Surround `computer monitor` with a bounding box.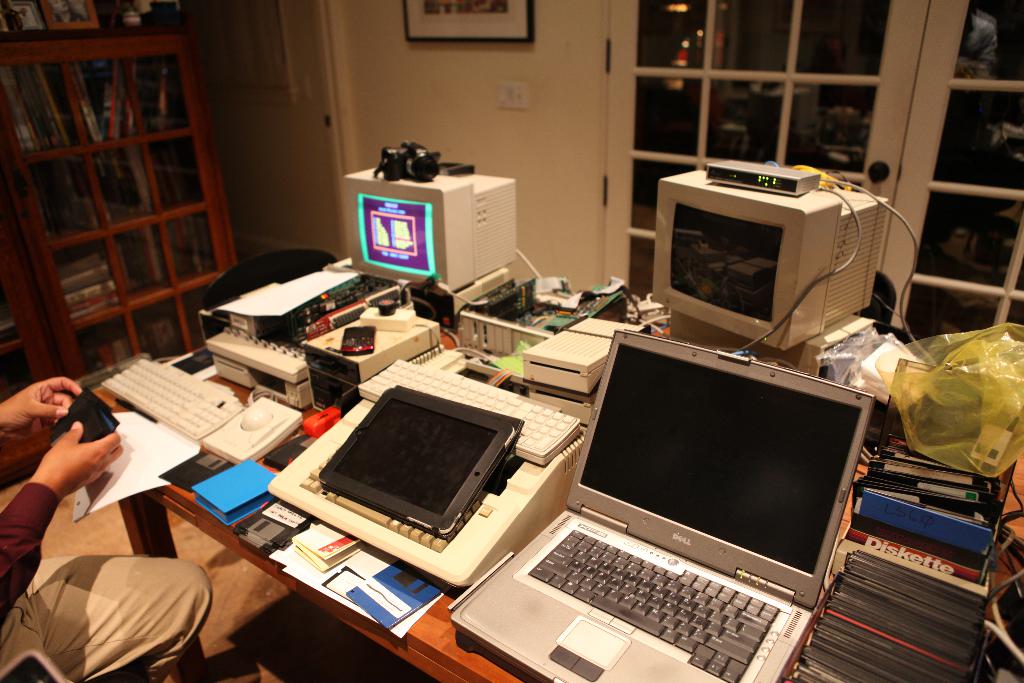
[left=655, top=179, right=900, bottom=377].
